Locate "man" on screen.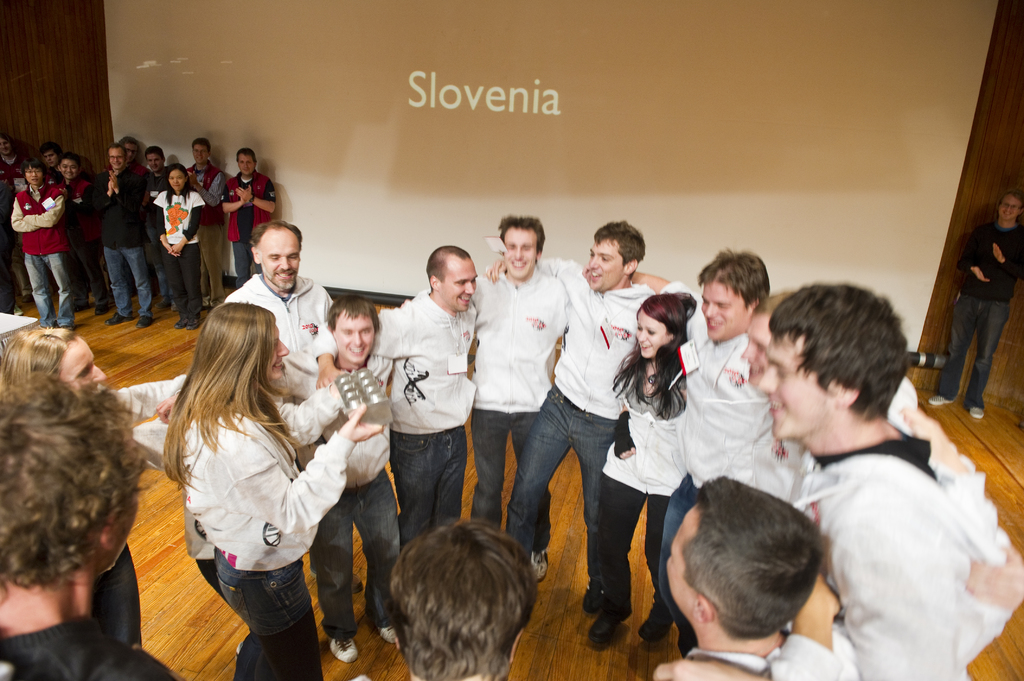
On screen at {"left": 220, "top": 149, "right": 275, "bottom": 285}.
